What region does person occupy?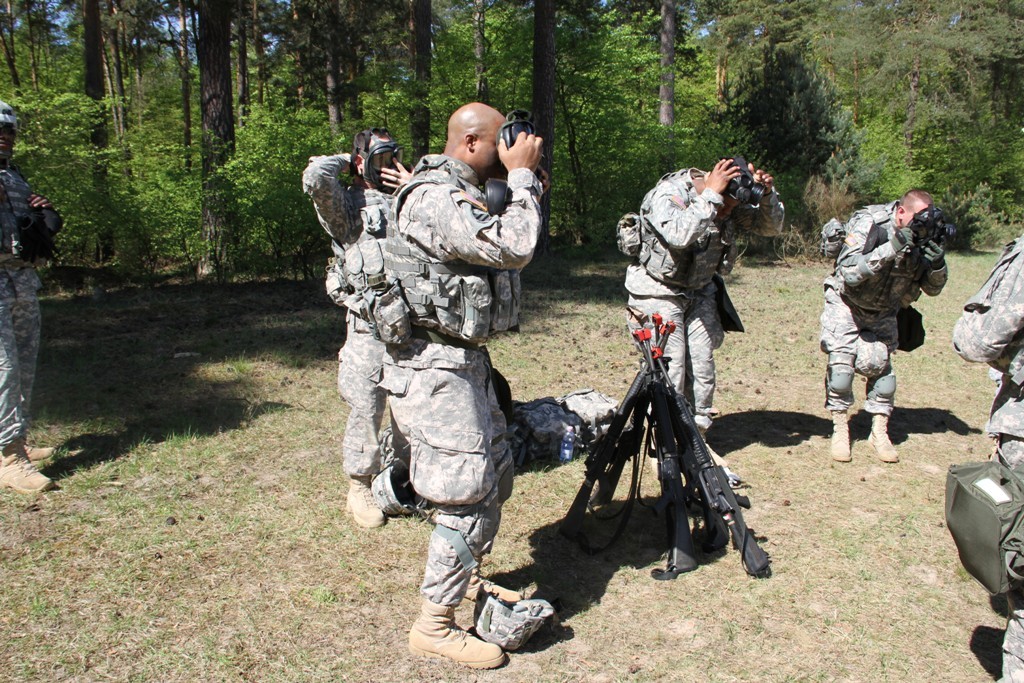
613/155/786/470.
